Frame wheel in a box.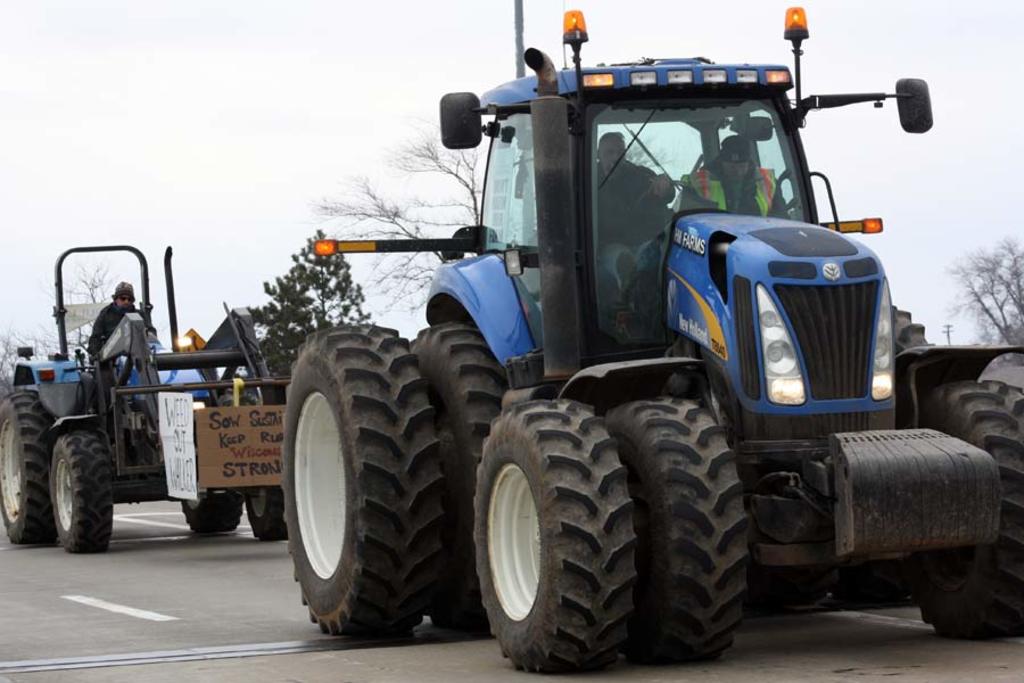
(left=0, top=385, right=57, bottom=553).
